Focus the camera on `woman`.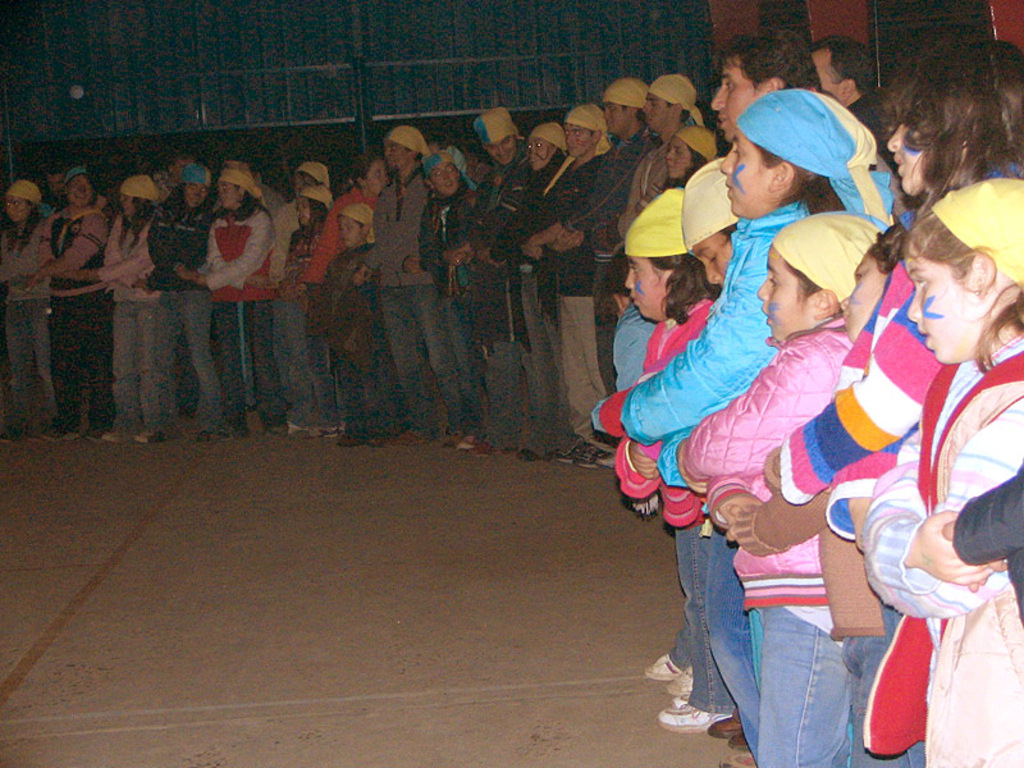
Focus region: <box>413,150,476,452</box>.
